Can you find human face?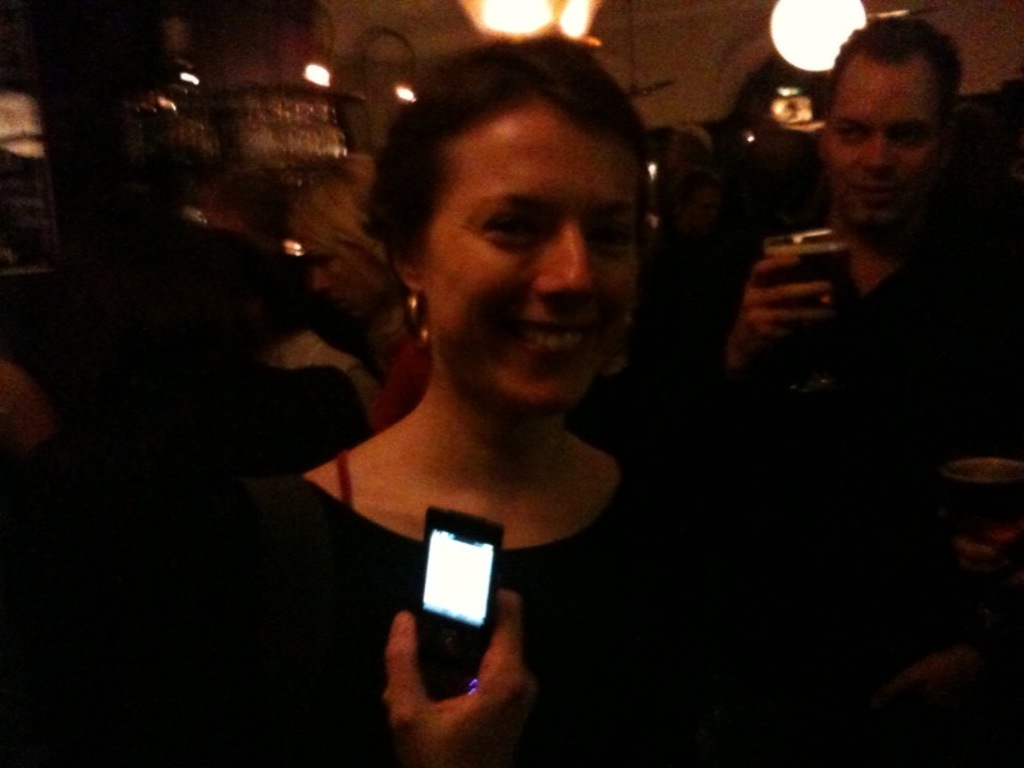
Yes, bounding box: bbox=[820, 60, 934, 233].
